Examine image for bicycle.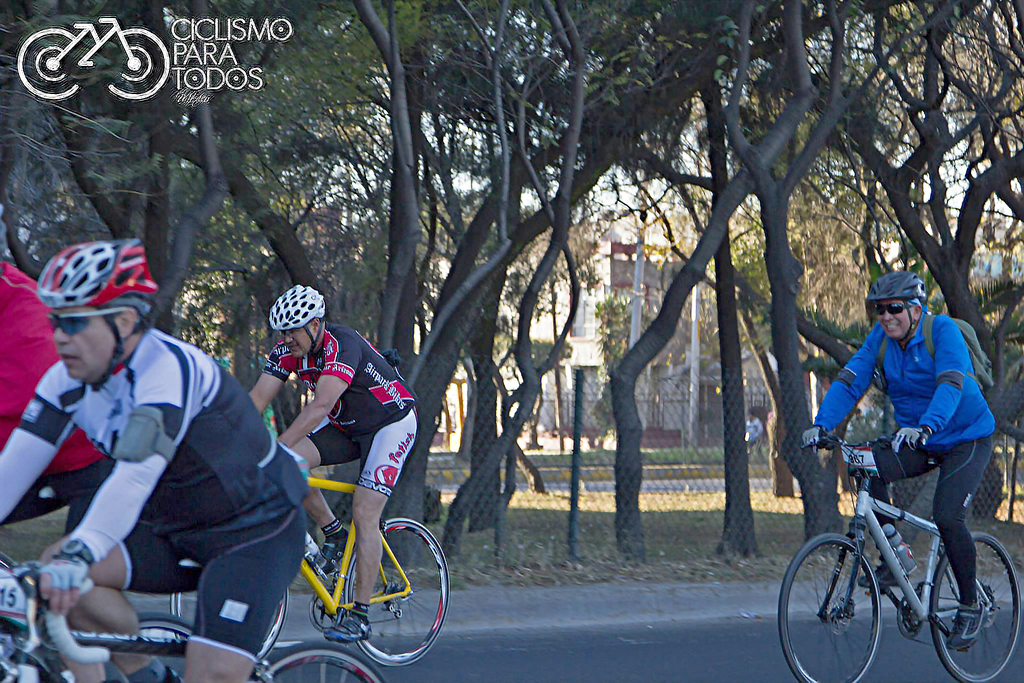
Examination result: crop(796, 420, 1014, 669).
